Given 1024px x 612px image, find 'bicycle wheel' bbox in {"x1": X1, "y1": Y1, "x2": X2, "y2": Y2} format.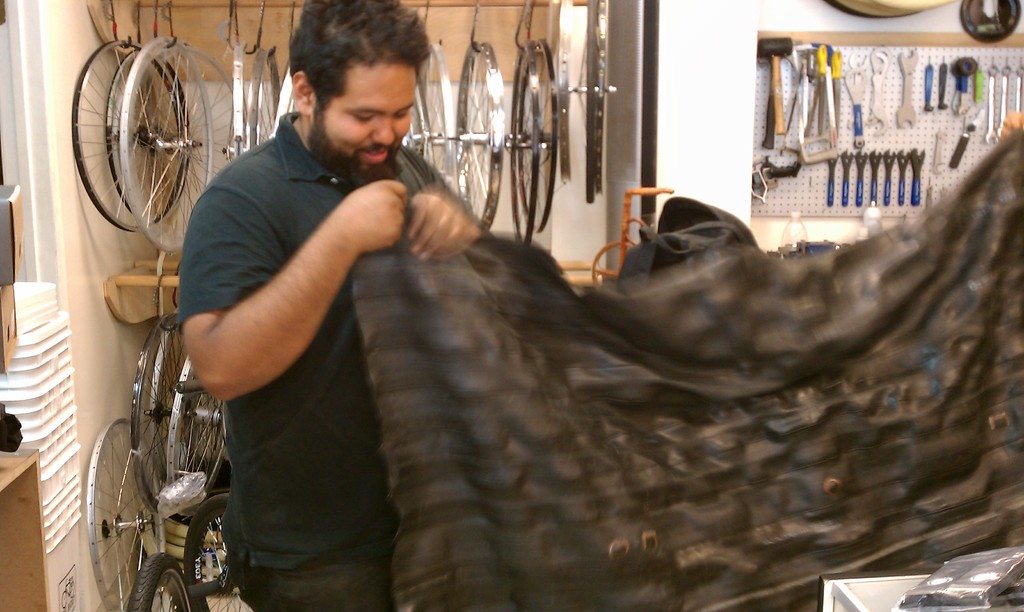
{"x1": 104, "y1": 47, "x2": 191, "y2": 215}.
